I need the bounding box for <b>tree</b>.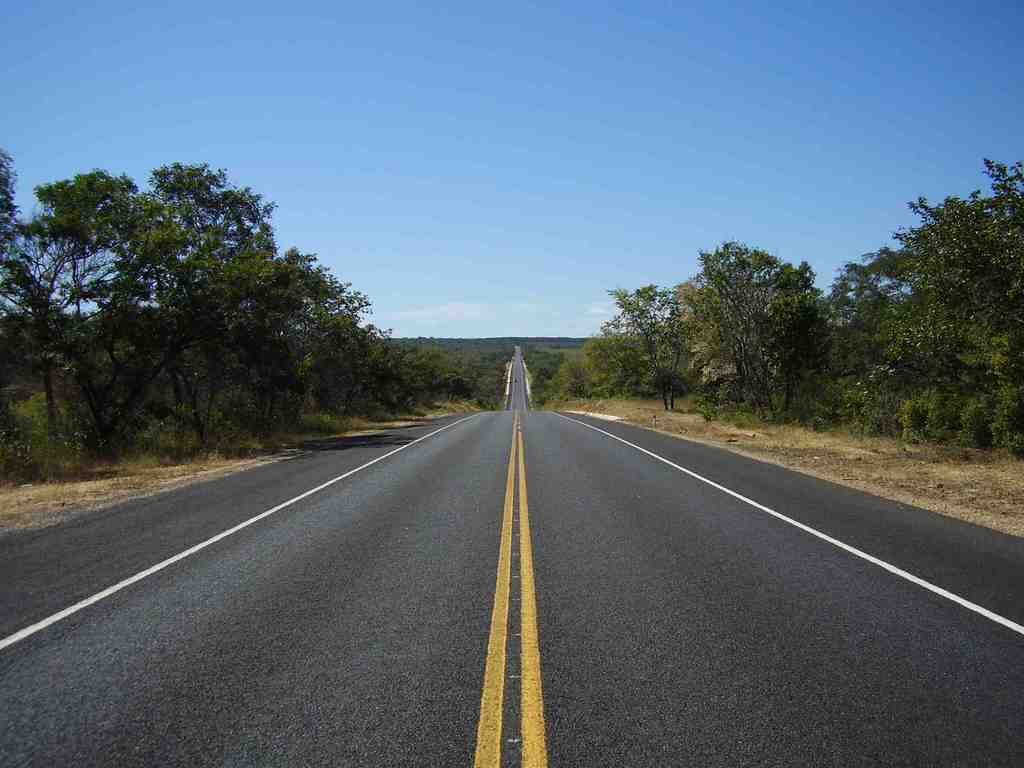
Here it is: bbox(481, 336, 518, 406).
